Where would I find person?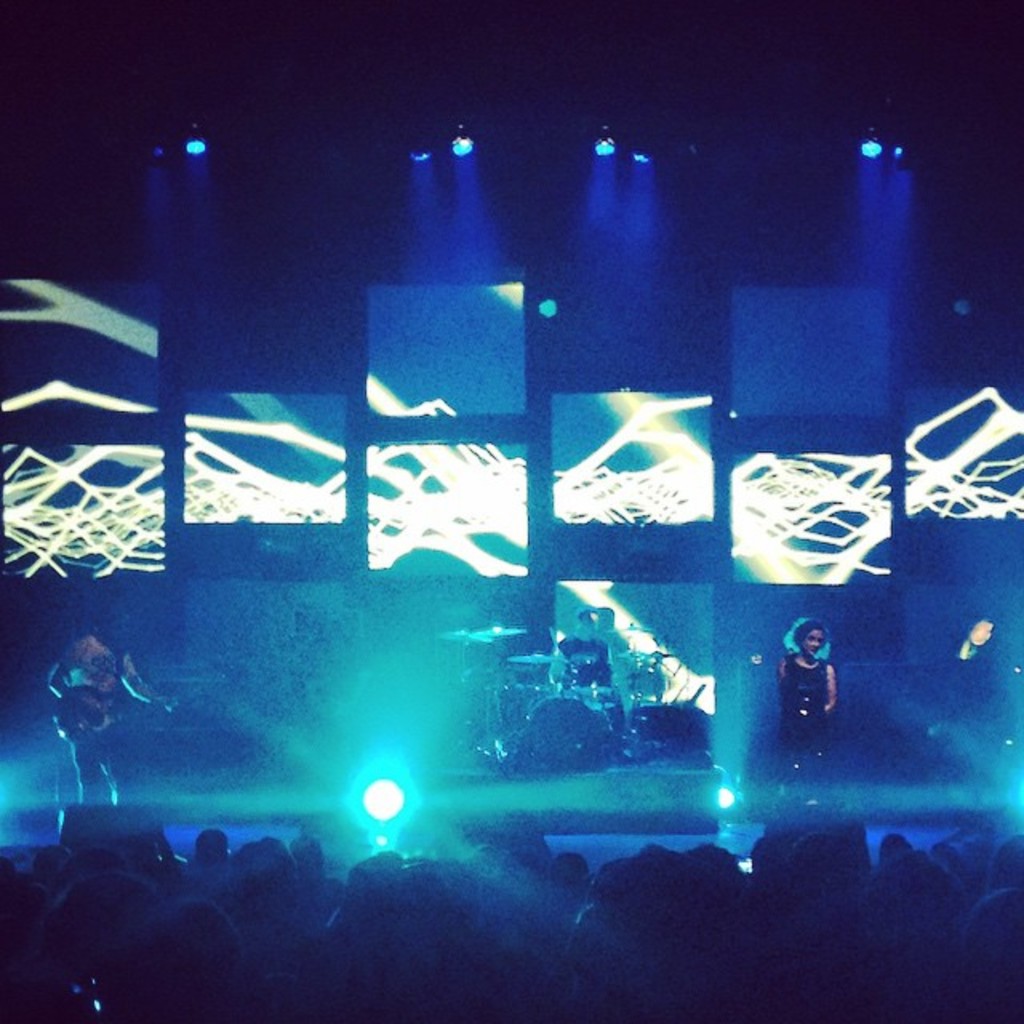
At region(778, 614, 838, 792).
